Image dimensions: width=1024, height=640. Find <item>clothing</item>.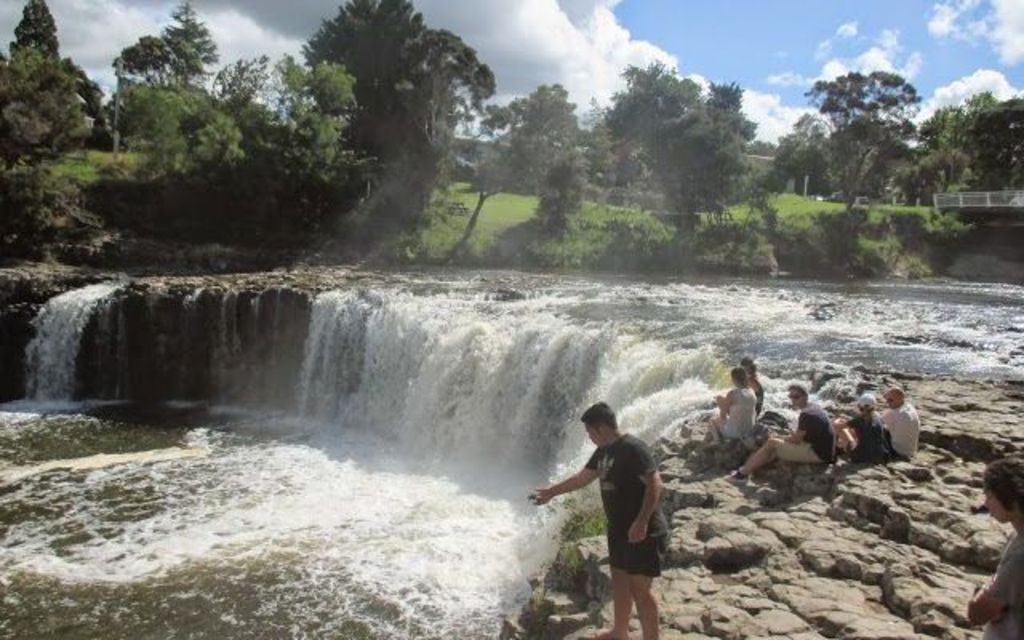
878, 395, 920, 464.
